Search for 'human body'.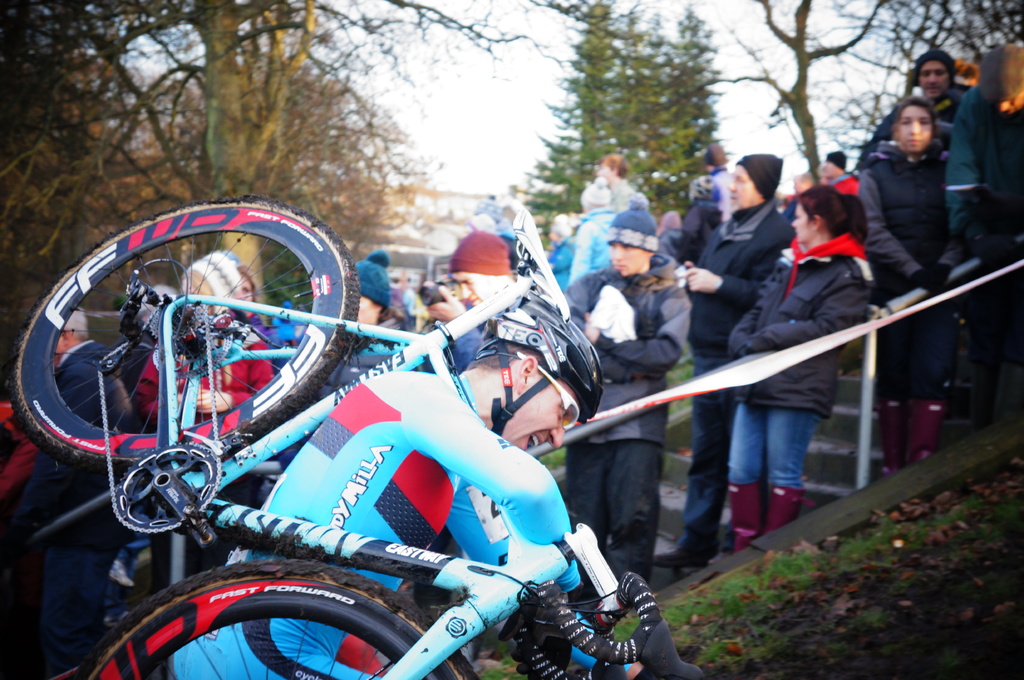
Found at bbox(58, 303, 120, 425).
